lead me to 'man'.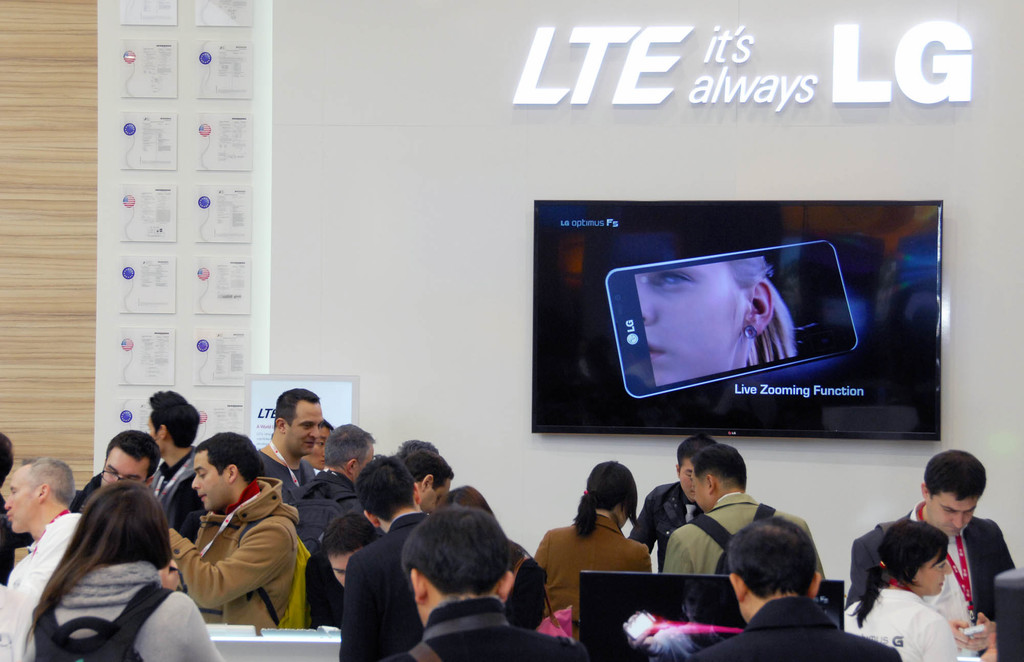
Lead to {"x1": 661, "y1": 441, "x2": 825, "y2": 585}.
